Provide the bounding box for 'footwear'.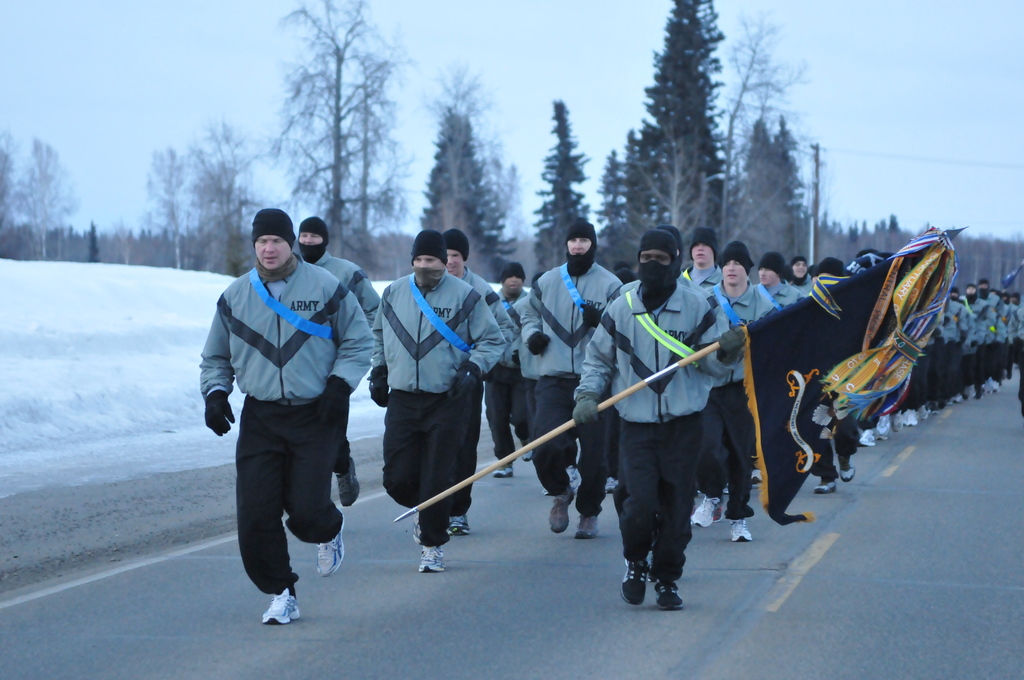
bbox=[690, 488, 725, 528].
